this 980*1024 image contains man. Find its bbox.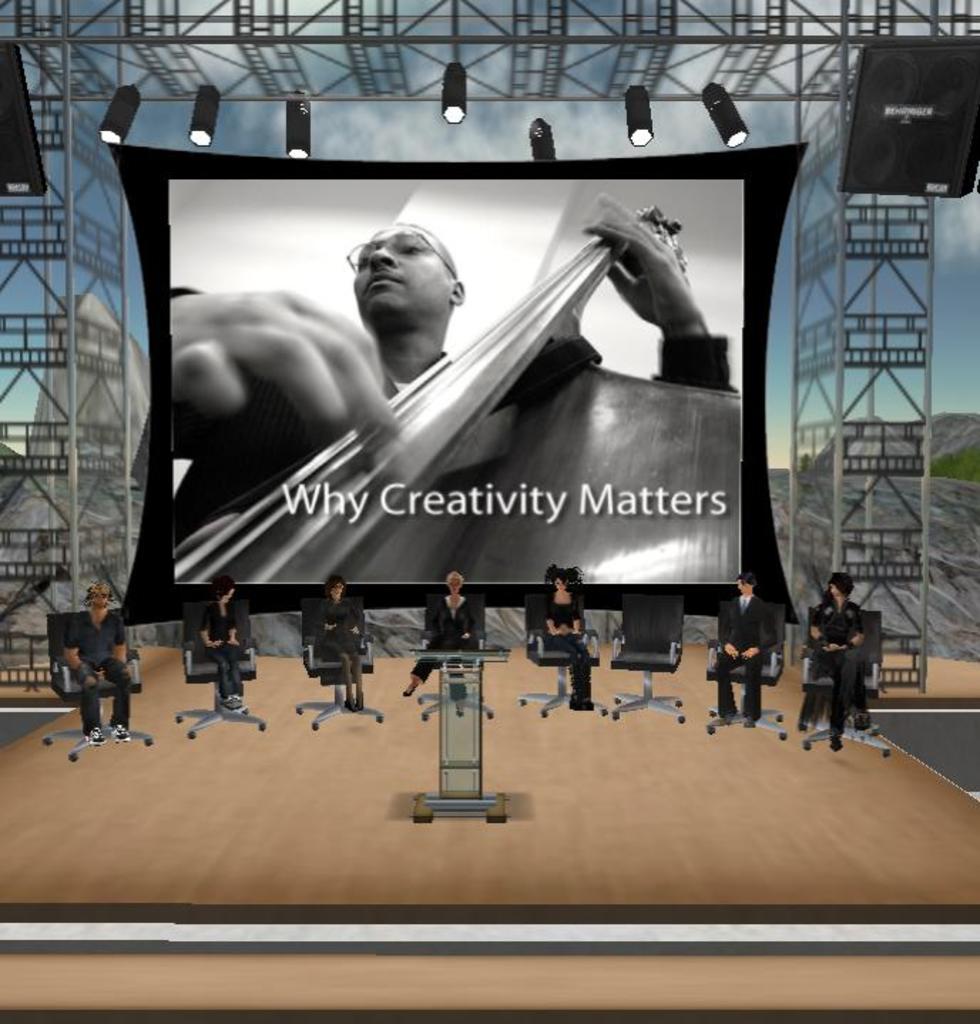
x1=63 y1=580 x2=134 y2=746.
